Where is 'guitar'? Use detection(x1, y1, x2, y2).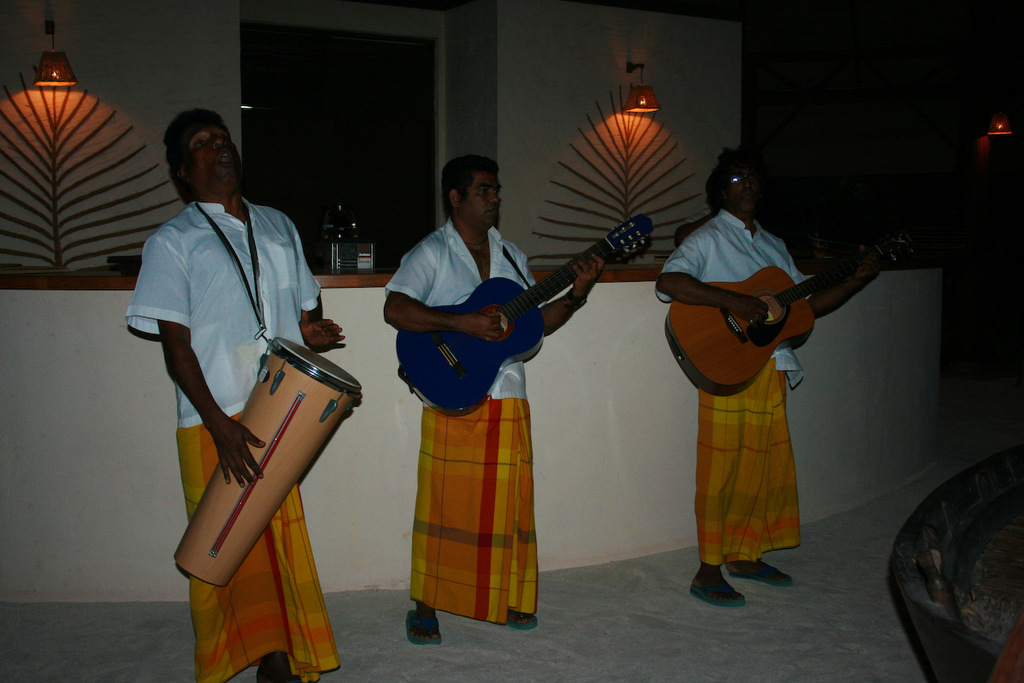
detection(647, 229, 922, 398).
